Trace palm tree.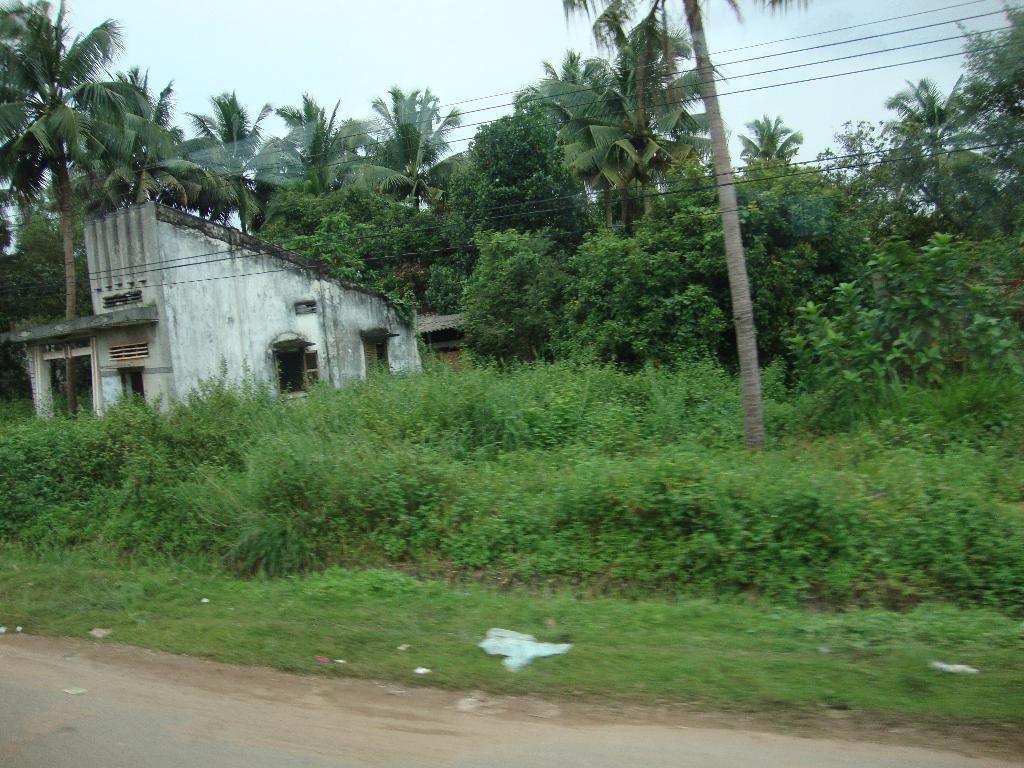
Traced to (left=0, top=8, right=92, bottom=298).
